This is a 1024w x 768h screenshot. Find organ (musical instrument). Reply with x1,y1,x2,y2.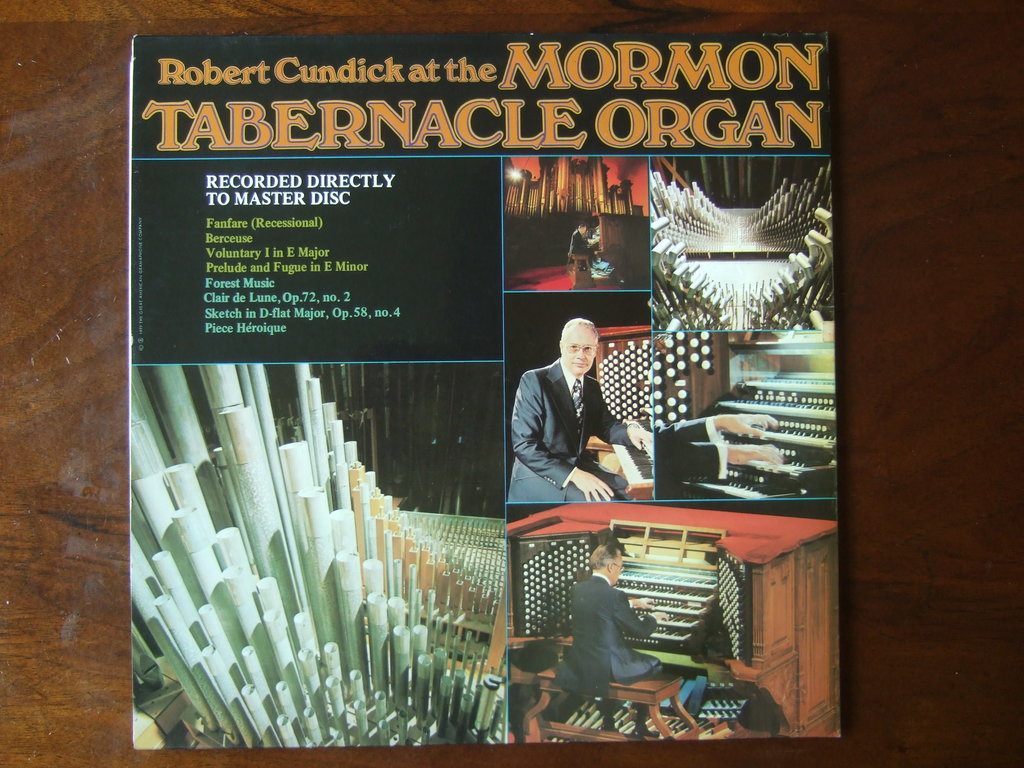
694,372,835,500.
